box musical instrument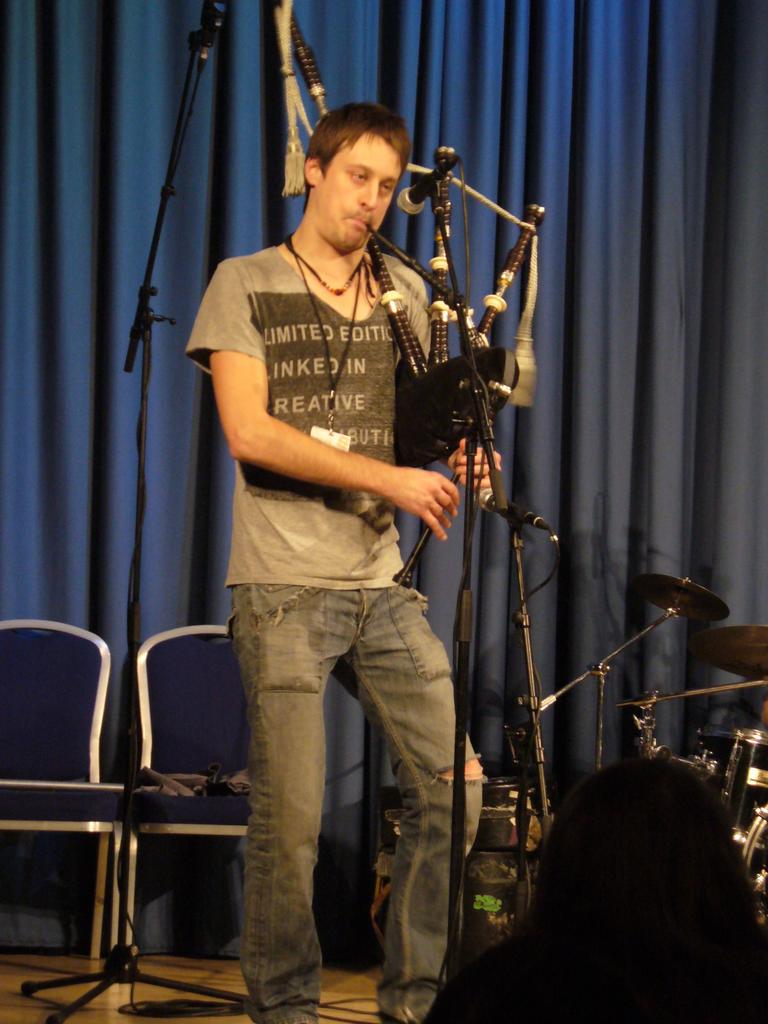
Rect(632, 568, 728, 629)
